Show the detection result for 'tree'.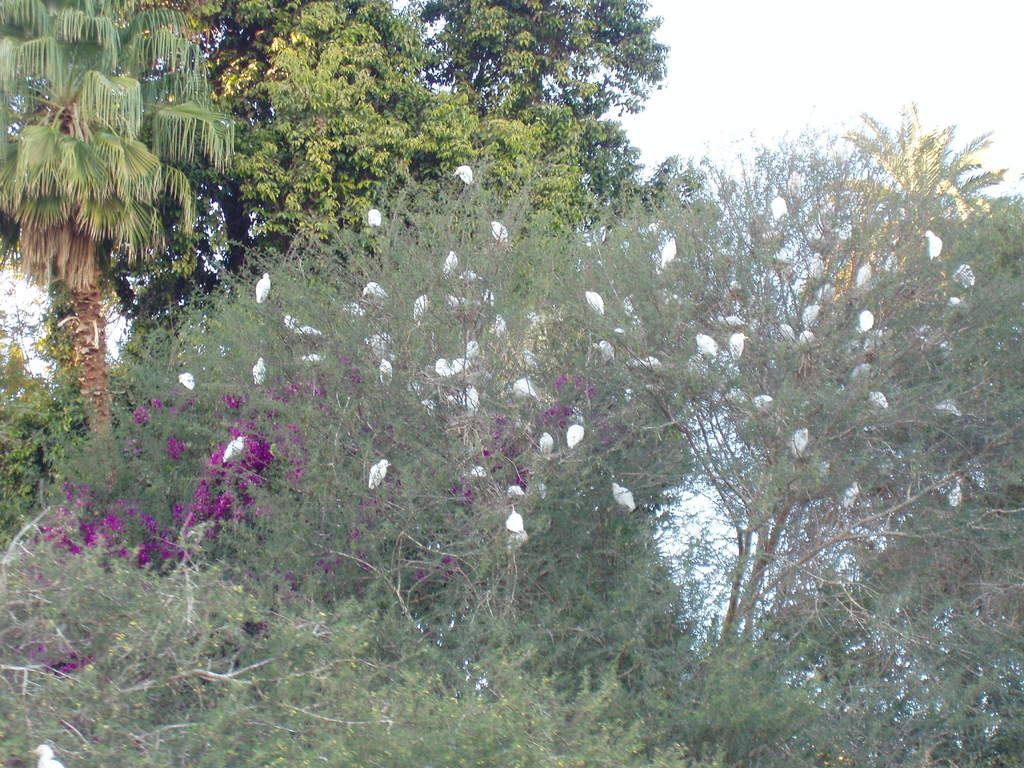
detection(14, 0, 700, 373).
